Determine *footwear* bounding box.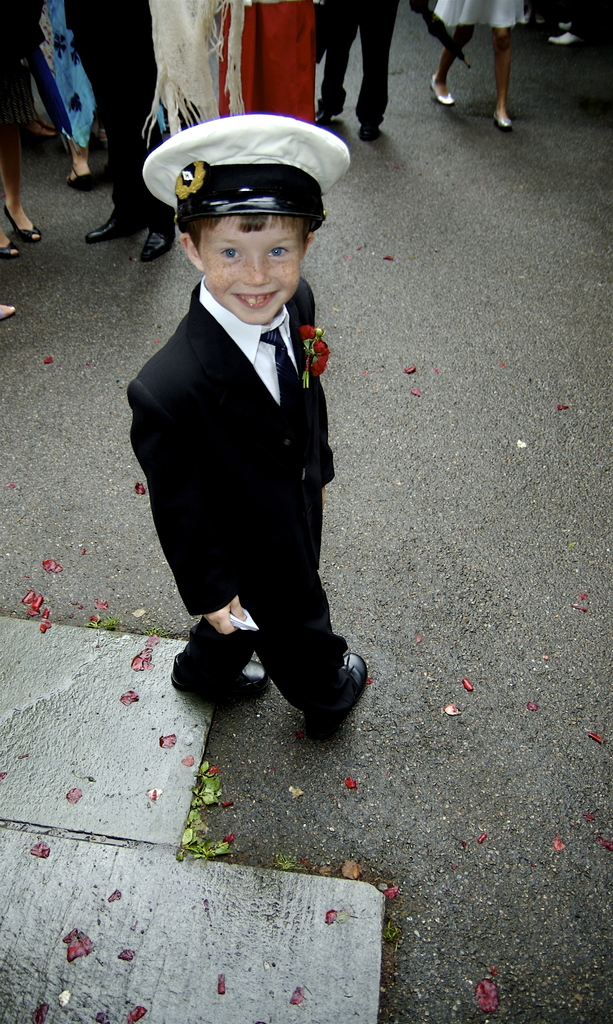
Determined: locate(0, 230, 26, 256).
